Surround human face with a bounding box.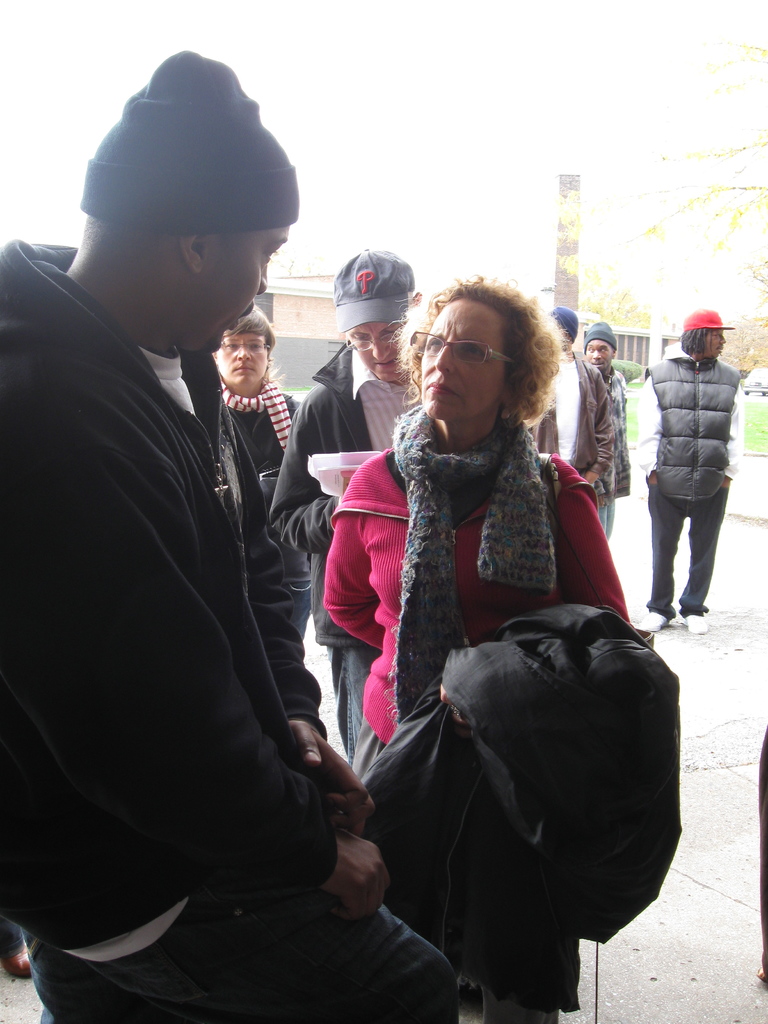
585,340,613,362.
